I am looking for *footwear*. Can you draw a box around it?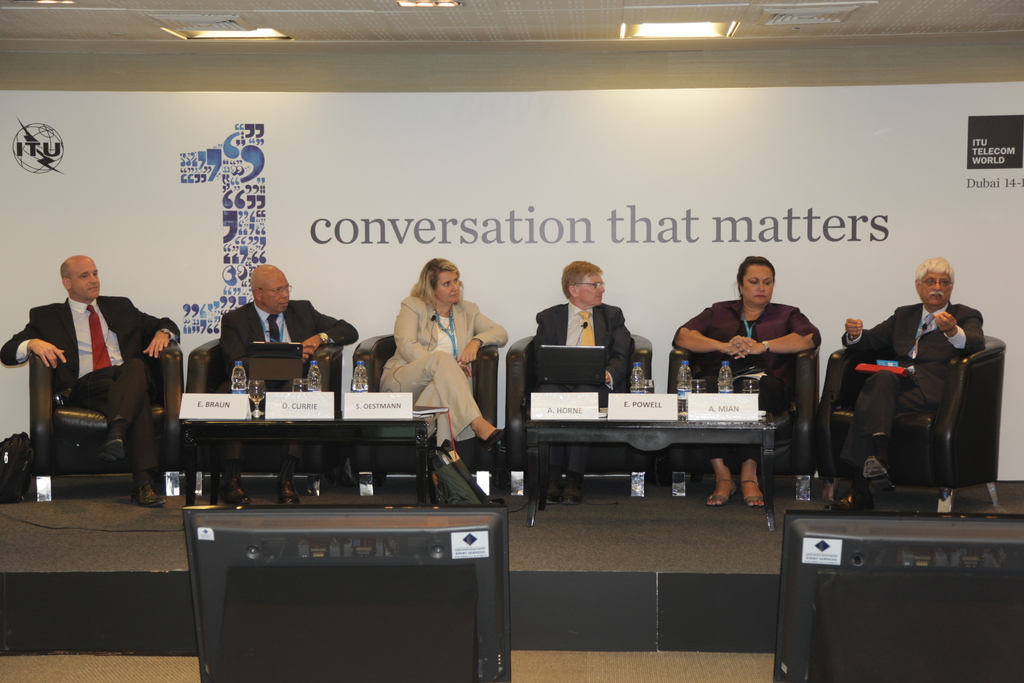
Sure, the bounding box is rect(131, 486, 167, 506).
